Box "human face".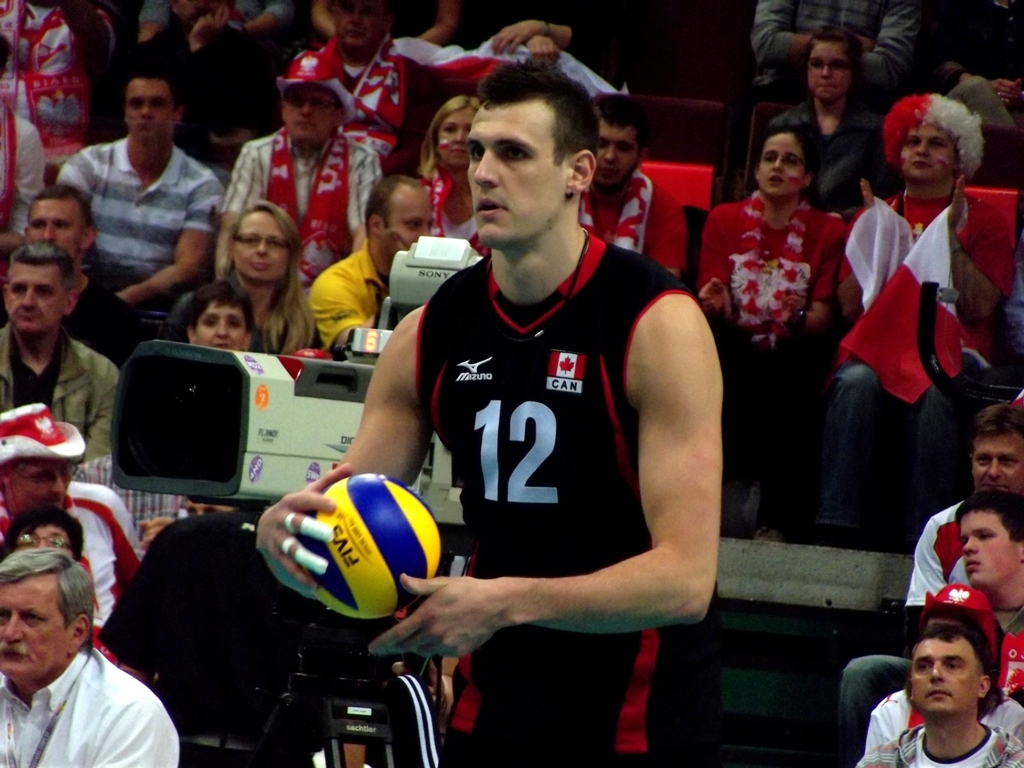
bbox(900, 123, 959, 181).
